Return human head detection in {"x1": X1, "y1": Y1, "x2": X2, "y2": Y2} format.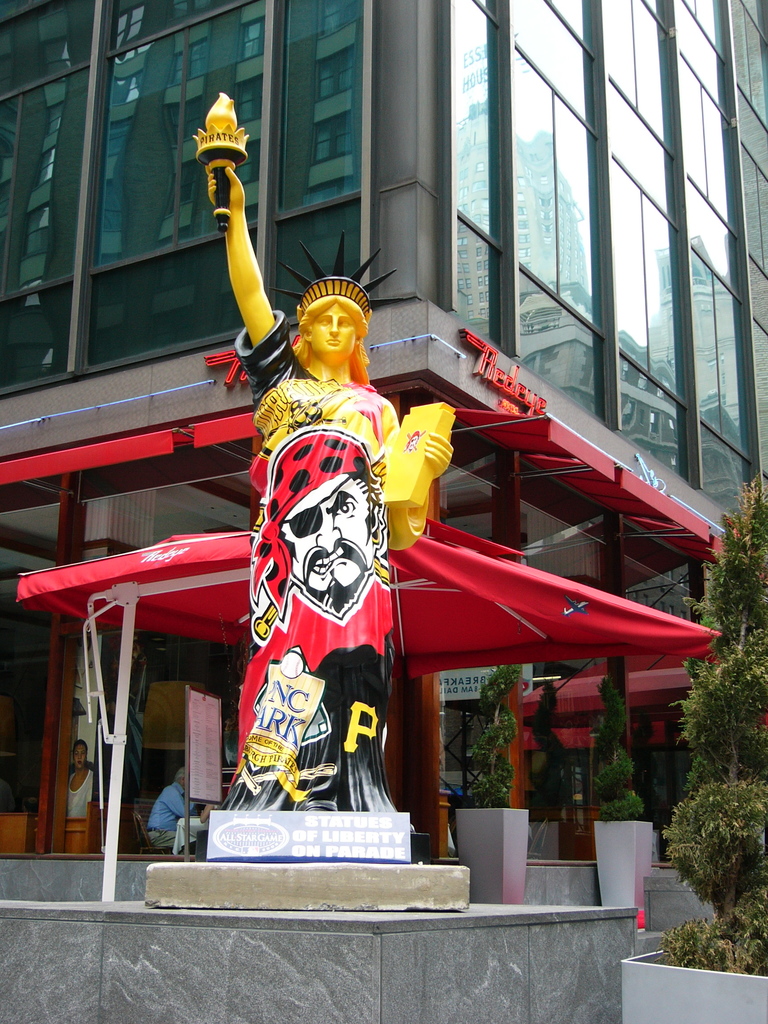
{"x1": 285, "y1": 271, "x2": 375, "y2": 362}.
